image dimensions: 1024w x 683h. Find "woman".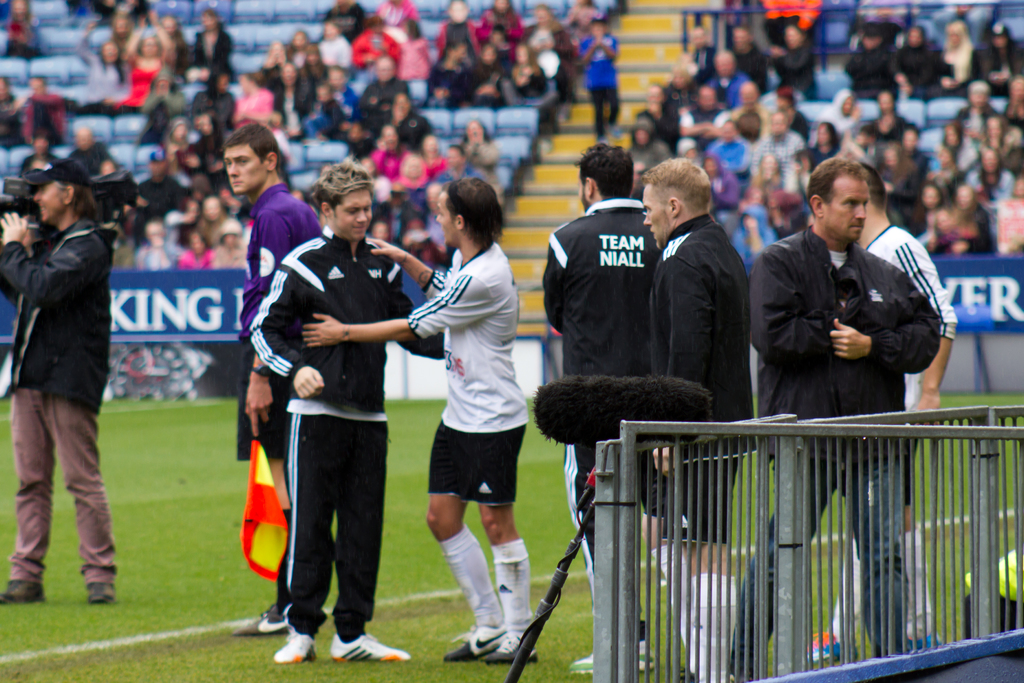
{"x1": 19, "y1": 131, "x2": 61, "y2": 171}.
